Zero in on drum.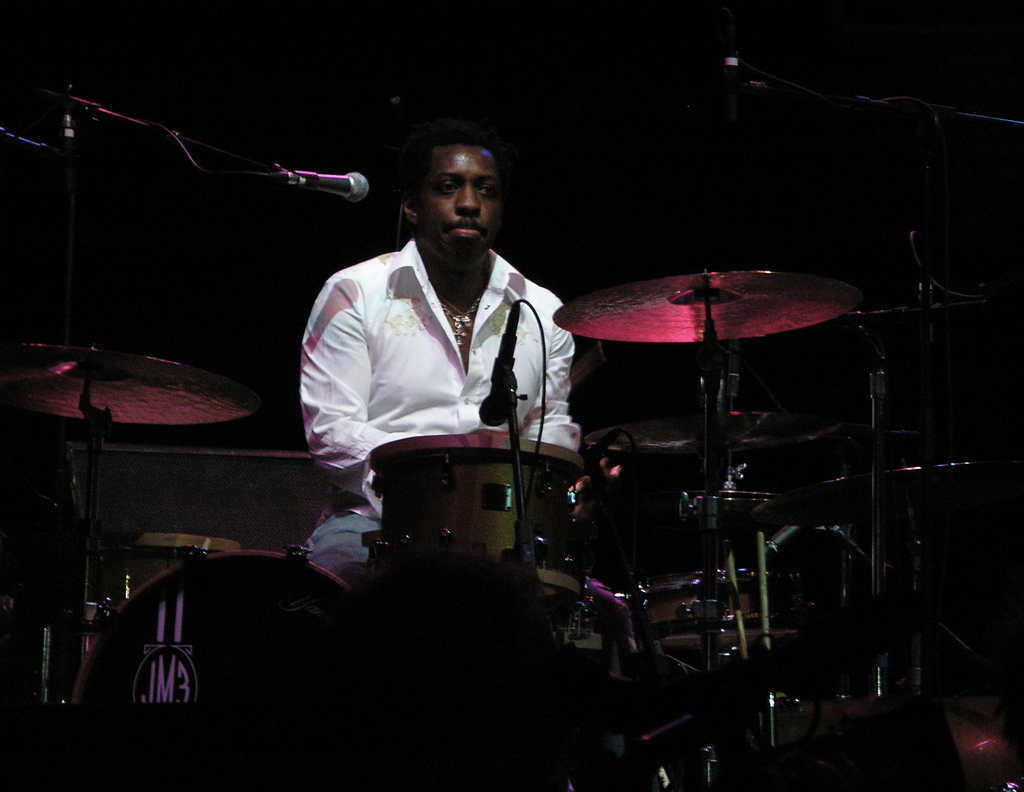
Zeroed in: Rect(636, 572, 802, 652).
